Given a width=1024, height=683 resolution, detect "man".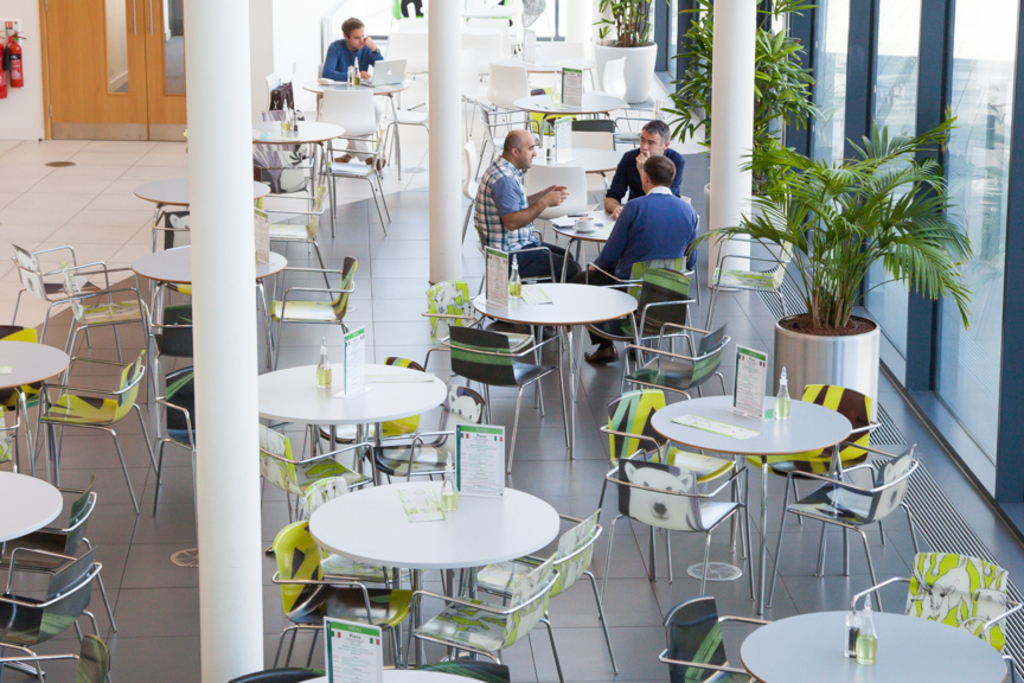
bbox=[581, 147, 700, 368].
